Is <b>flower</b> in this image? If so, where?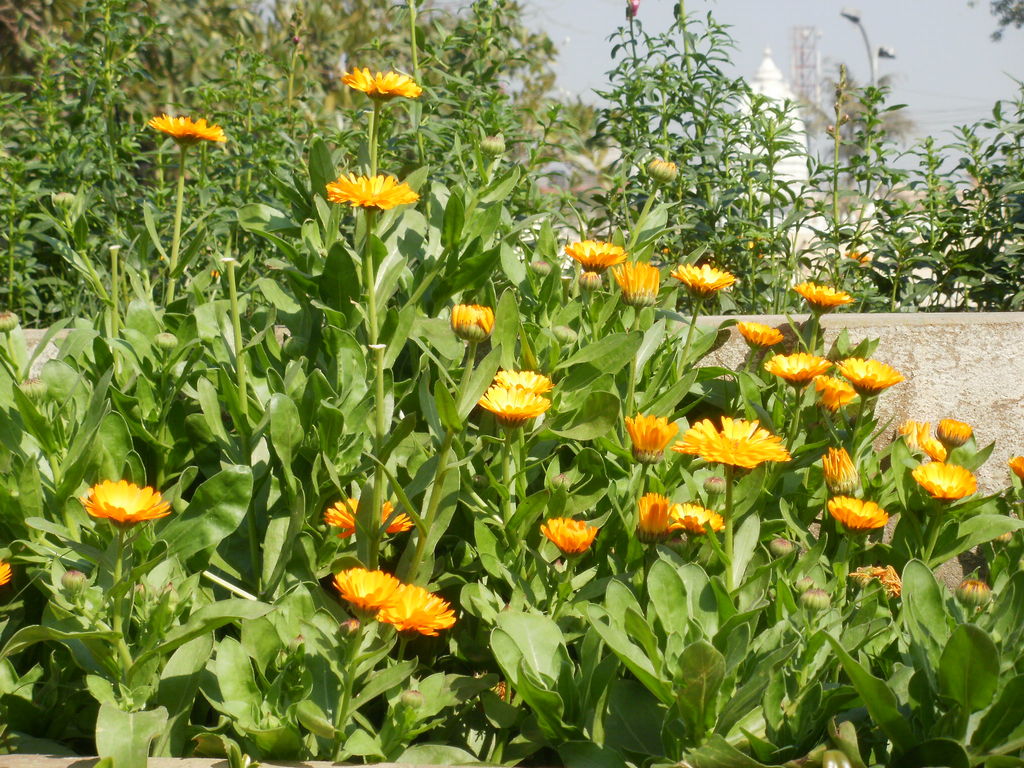
Yes, at box=[477, 385, 551, 436].
